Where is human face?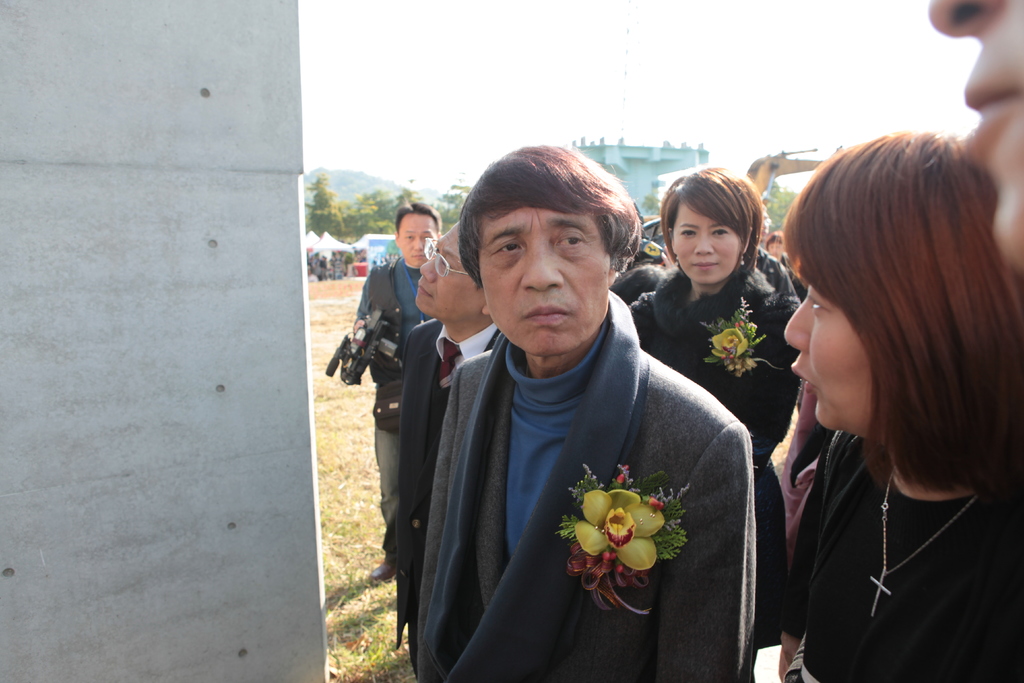
locate(672, 198, 742, 287).
